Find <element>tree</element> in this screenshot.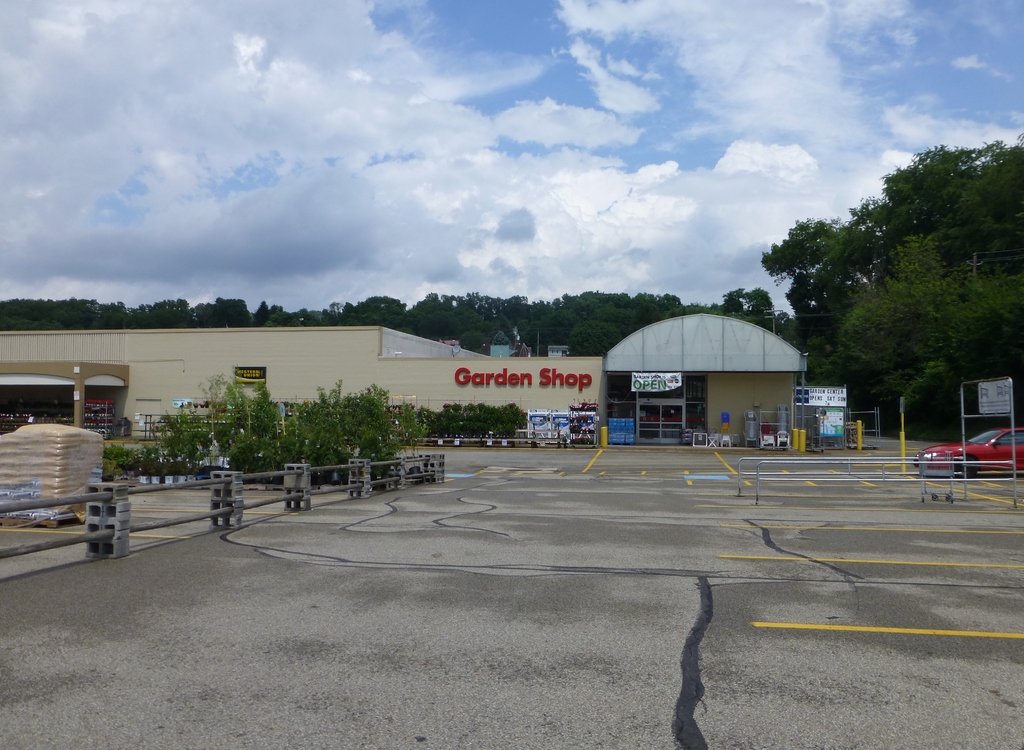
The bounding box for <element>tree</element> is [x1=97, y1=368, x2=424, y2=493].
